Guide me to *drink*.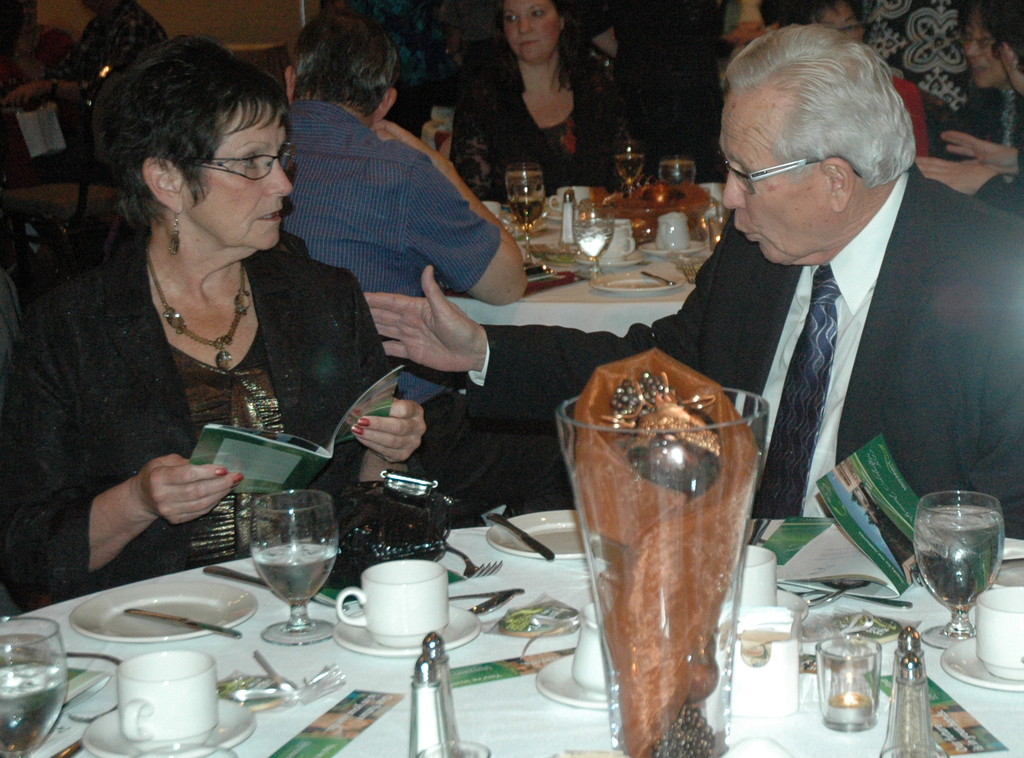
Guidance: <box>658,156,698,195</box>.
